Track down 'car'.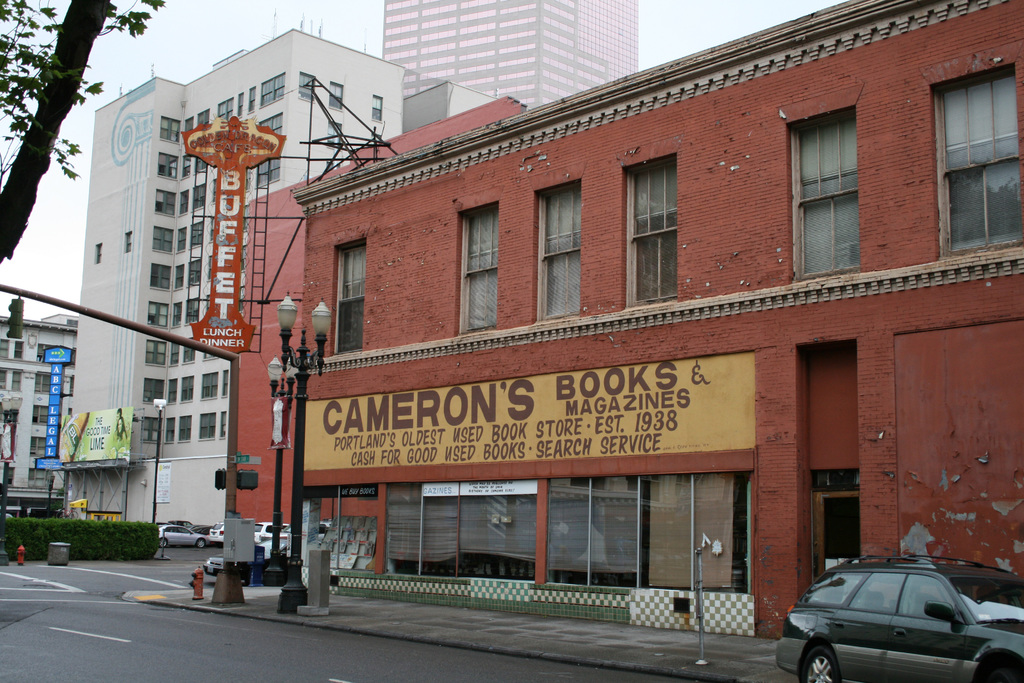
Tracked to [left=209, top=522, right=224, bottom=547].
